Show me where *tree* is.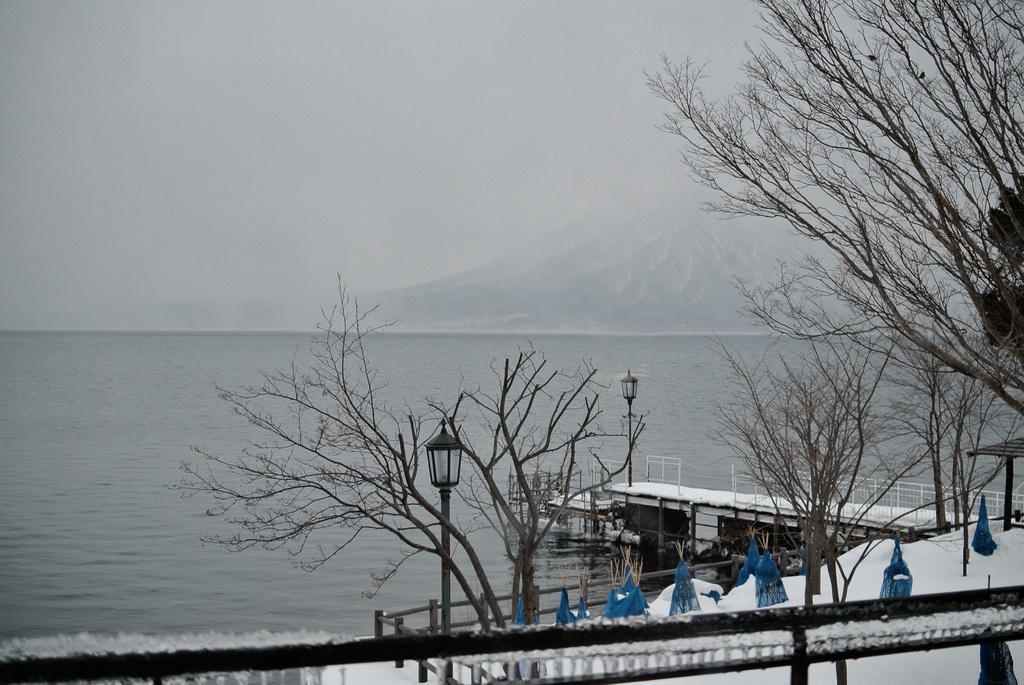
*tree* is at [x1=884, y1=303, x2=997, y2=535].
